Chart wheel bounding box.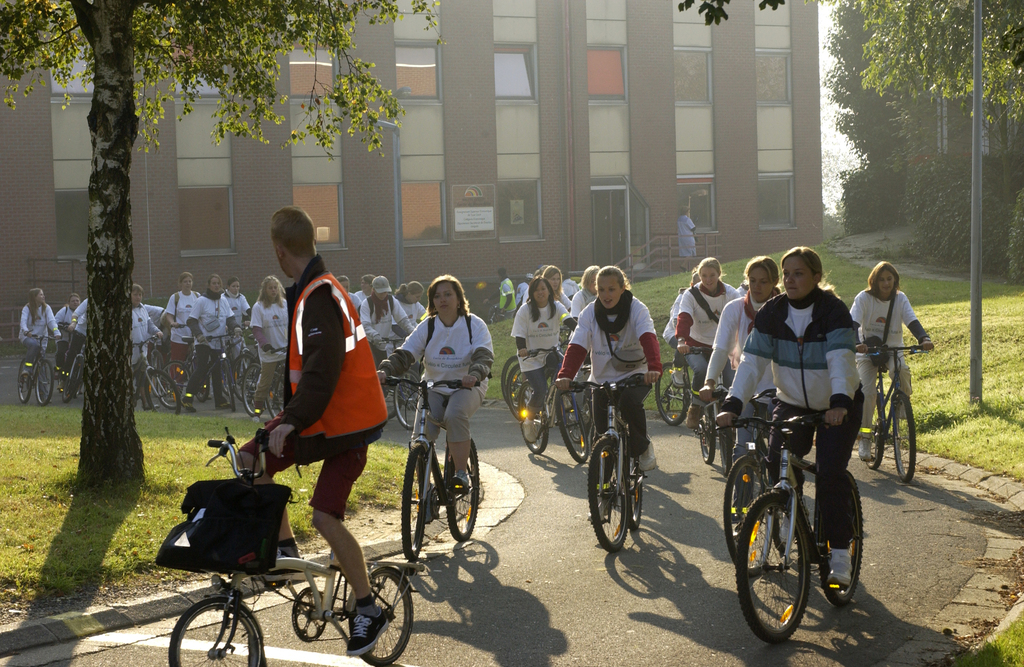
Charted: 266:378:284:419.
